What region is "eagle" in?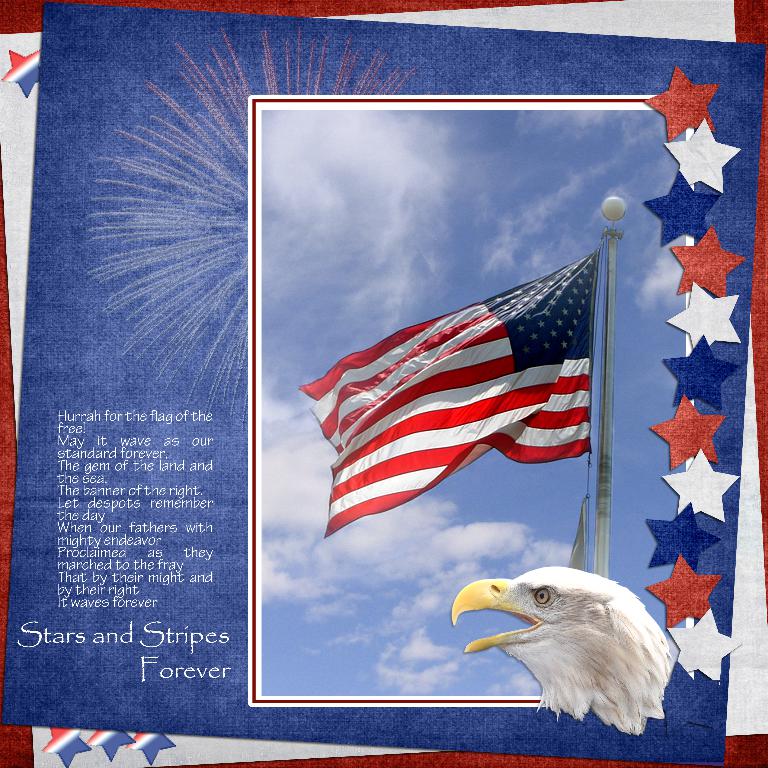
(left=449, top=564, right=673, bottom=747).
